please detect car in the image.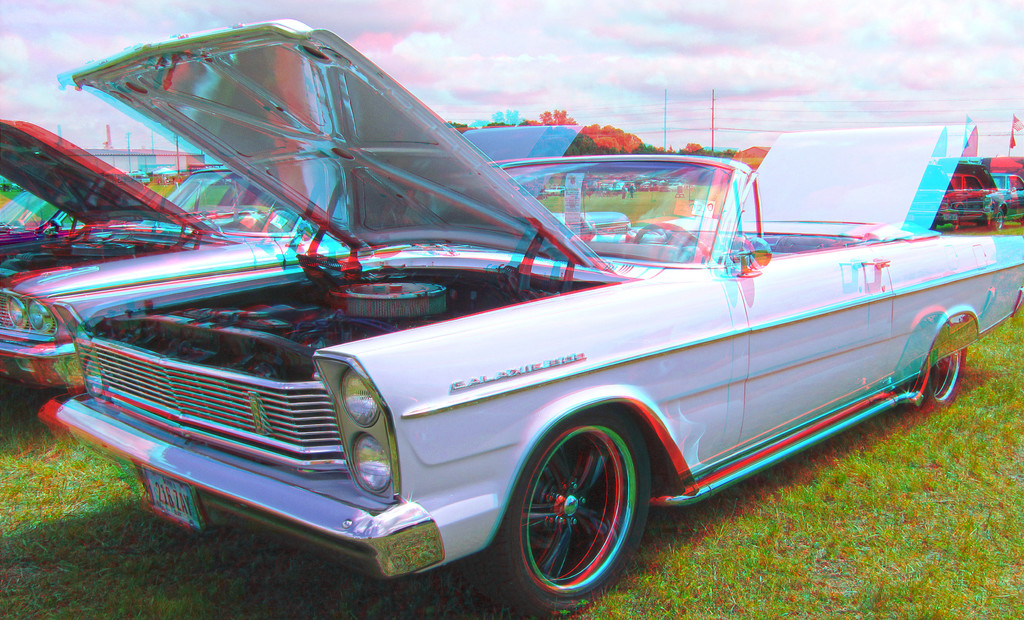
rect(0, 110, 579, 386).
